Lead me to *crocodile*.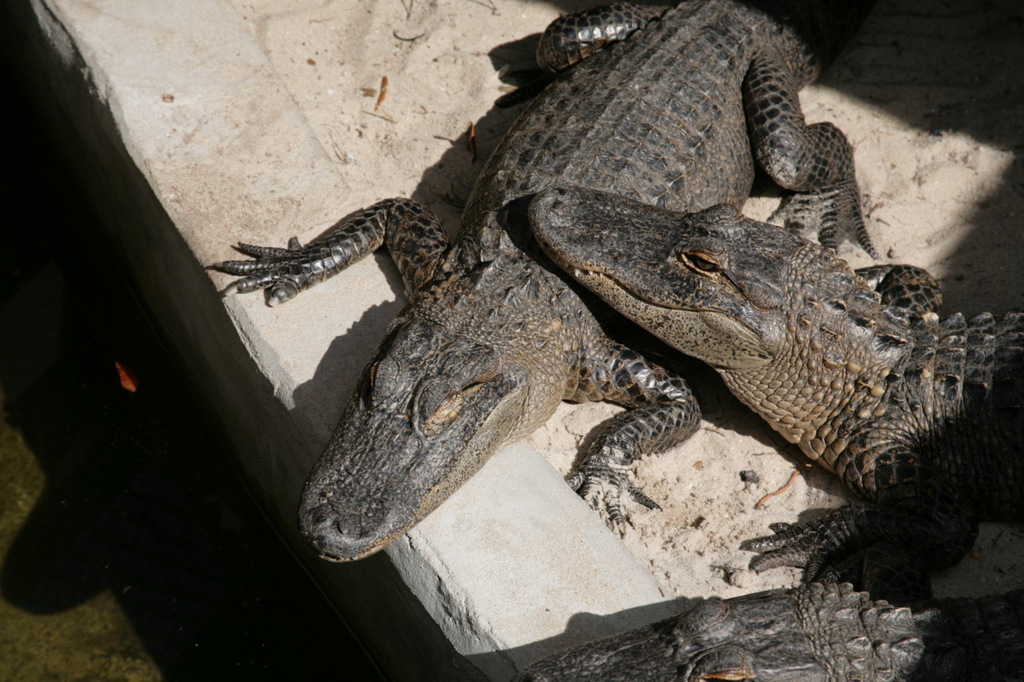
Lead to (210,0,887,565).
